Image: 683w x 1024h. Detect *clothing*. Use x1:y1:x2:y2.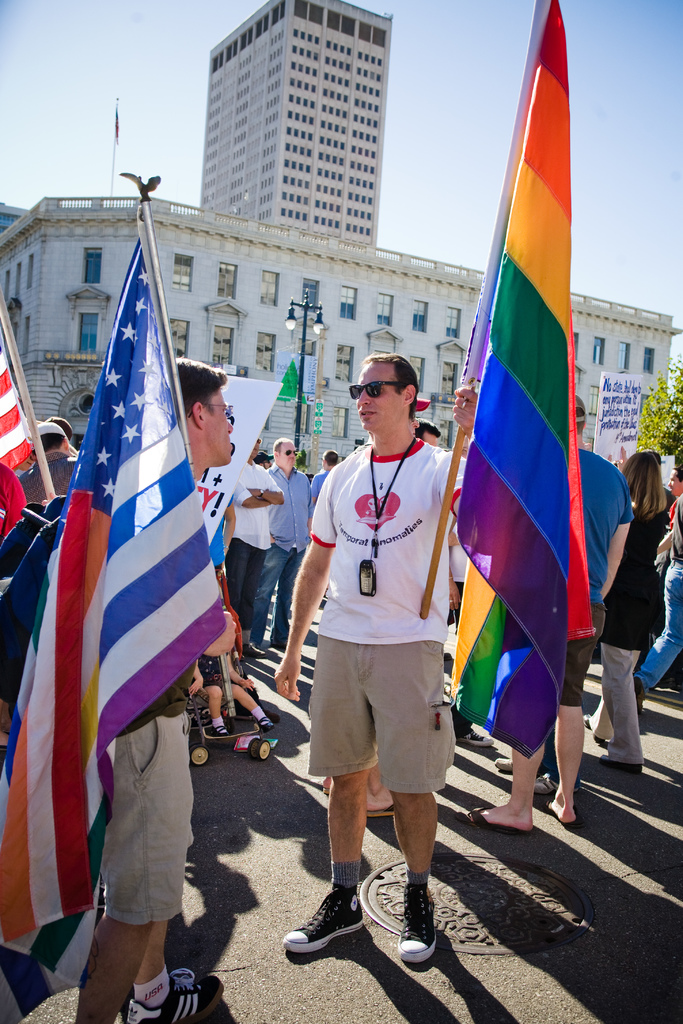
304:442:478:797.
